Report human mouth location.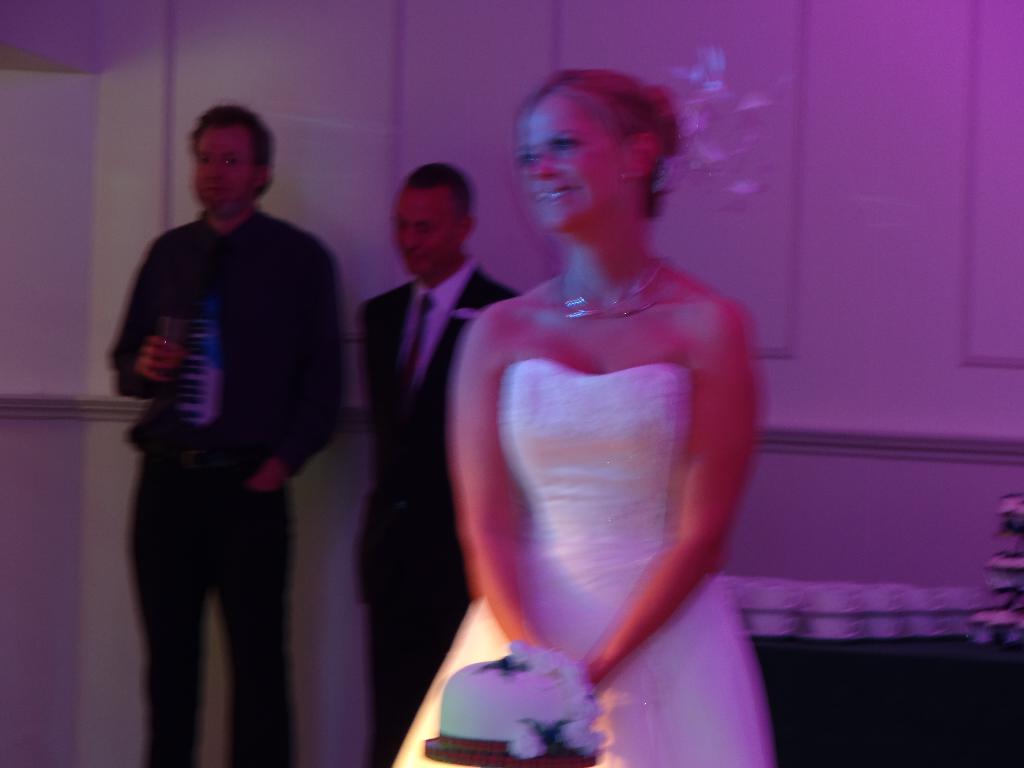
Report: select_region(401, 257, 428, 267).
